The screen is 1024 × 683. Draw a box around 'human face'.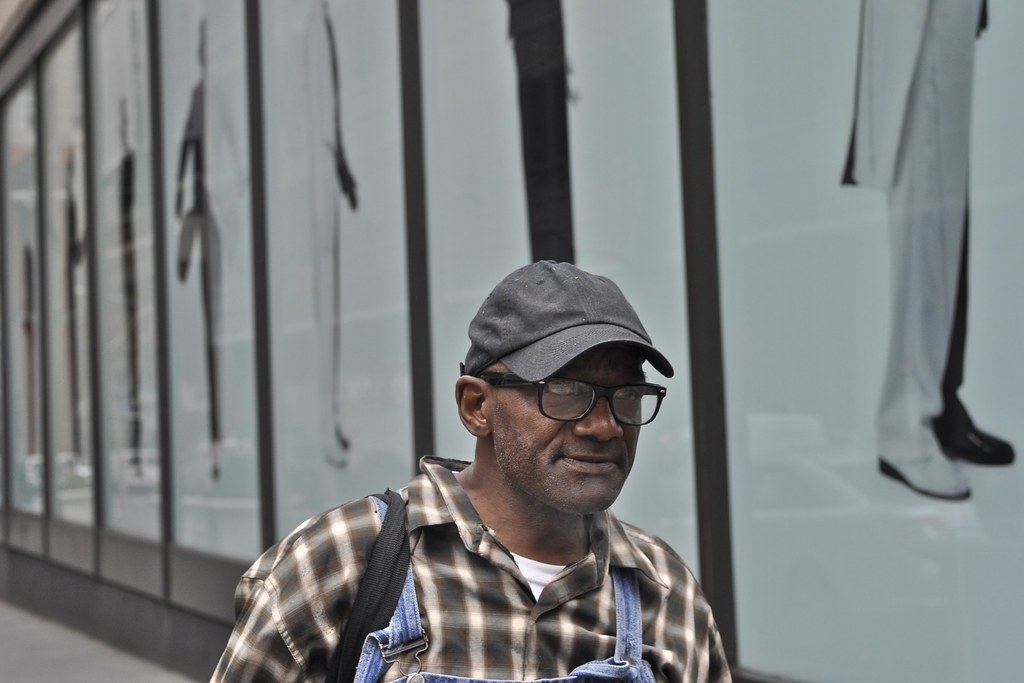
rect(486, 340, 640, 512).
